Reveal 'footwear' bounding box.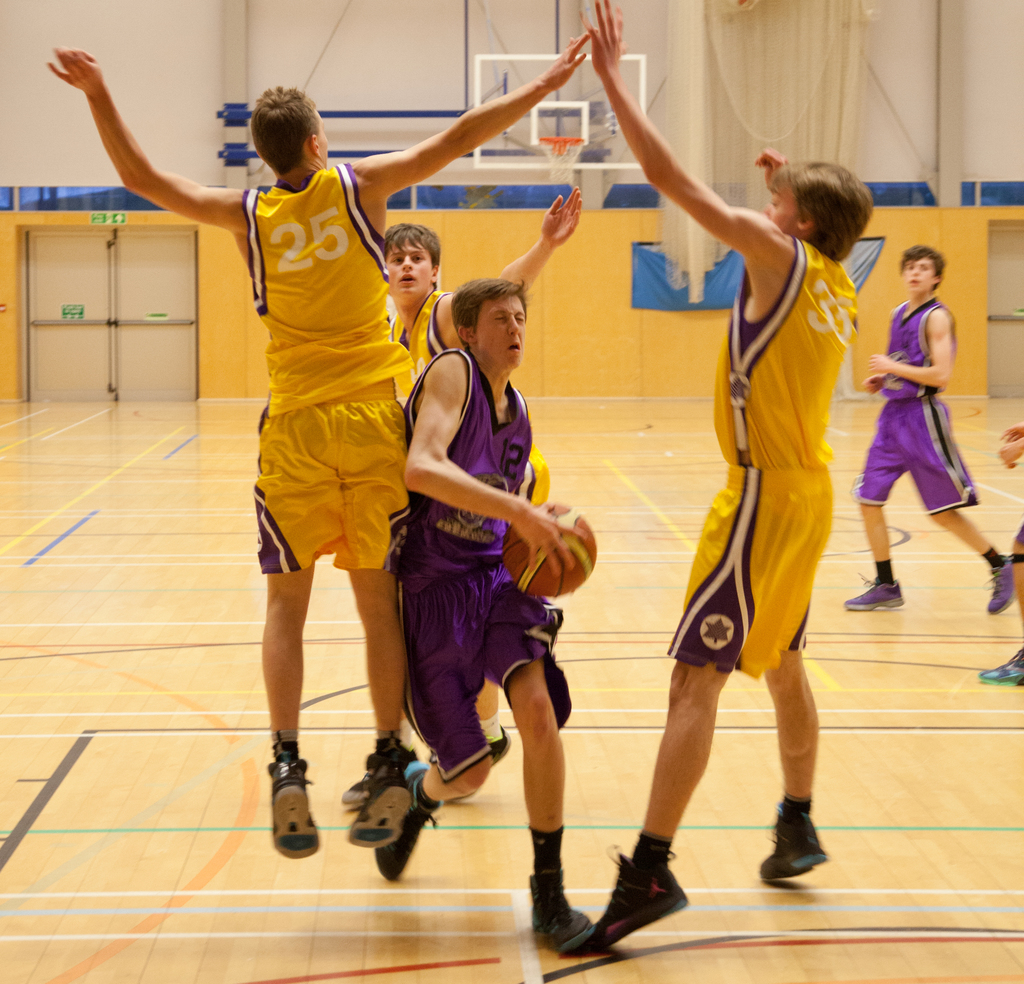
Revealed: [left=269, top=732, right=319, bottom=862].
